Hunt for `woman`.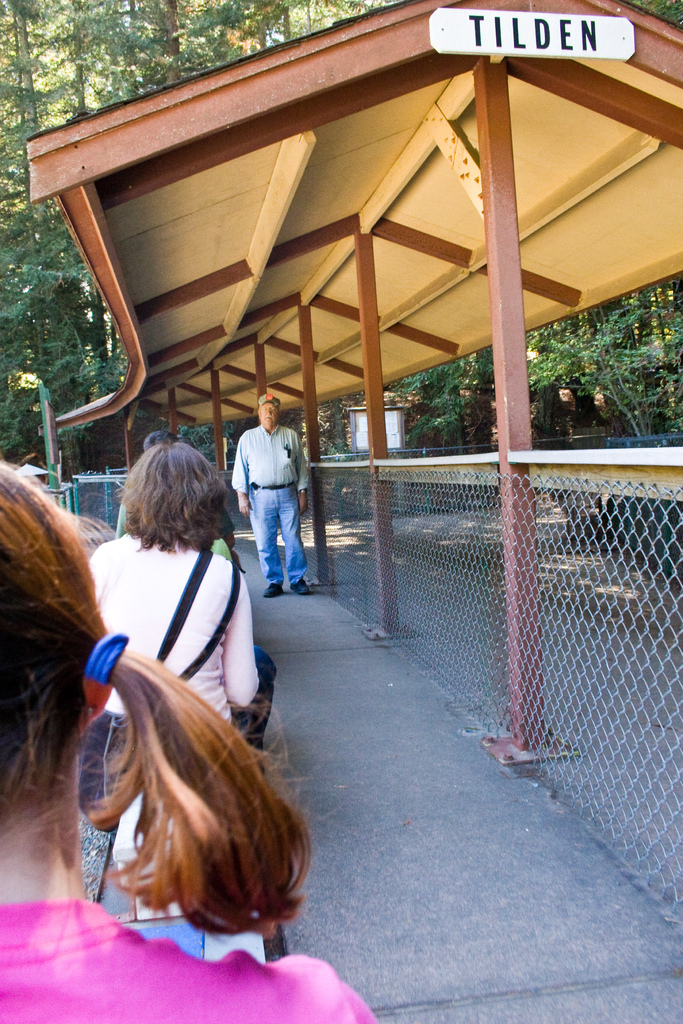
Hunted down at [57,423,281,904].
